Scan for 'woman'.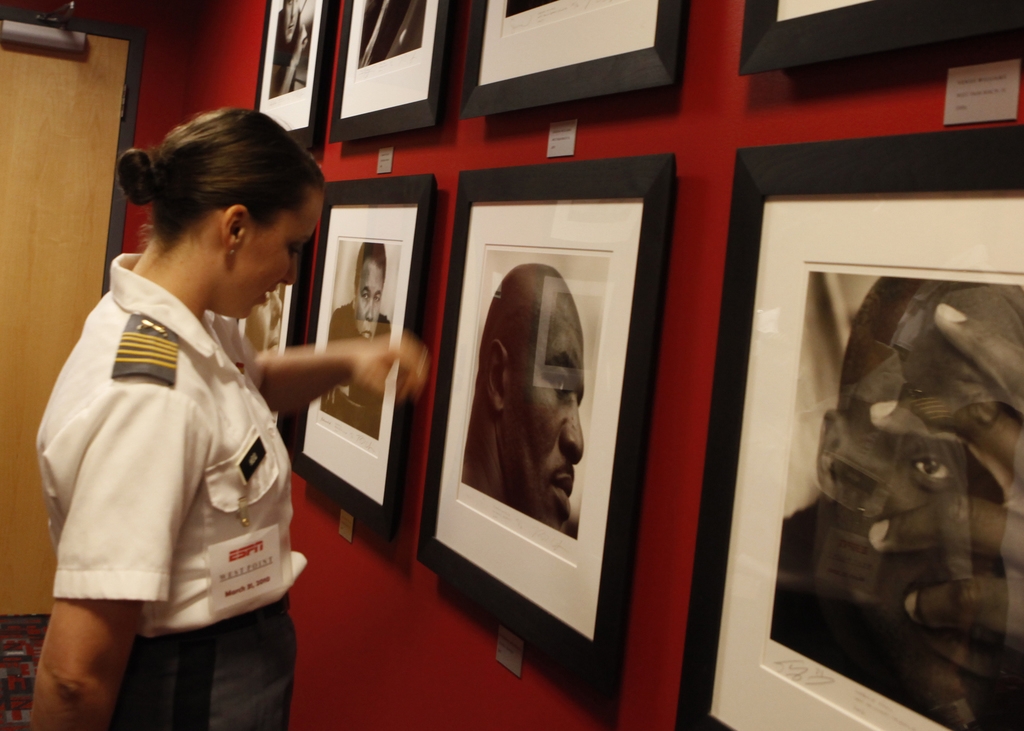
Scan result: l=25, t=121, r=339, b=708.
